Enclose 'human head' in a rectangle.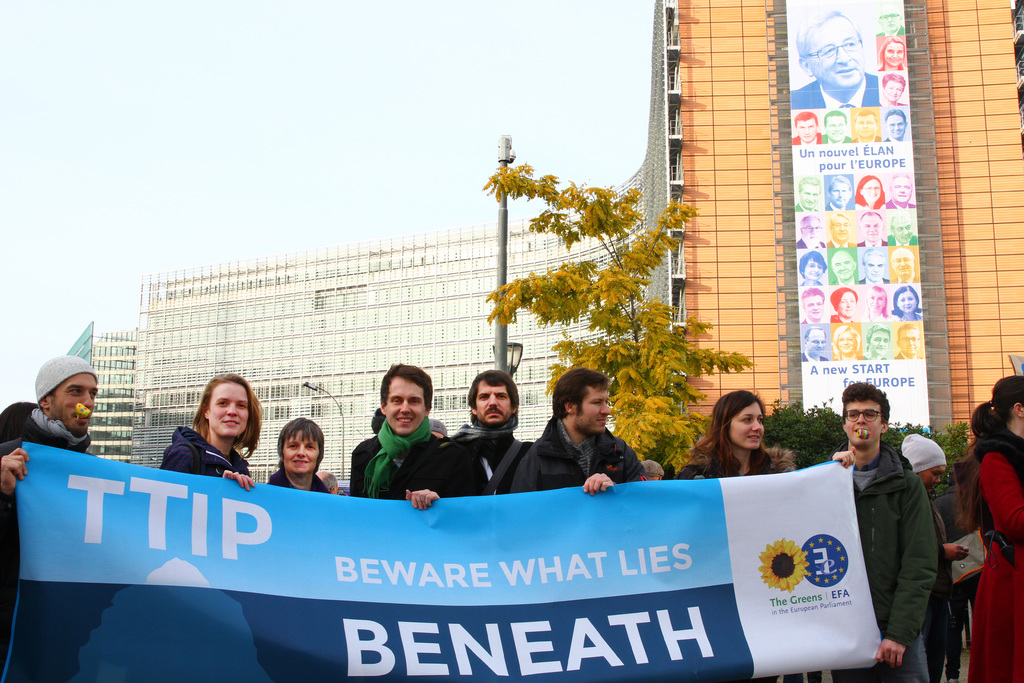
{"x1": 829, "y1": 174, "x2": 851, "y2": 205}.
